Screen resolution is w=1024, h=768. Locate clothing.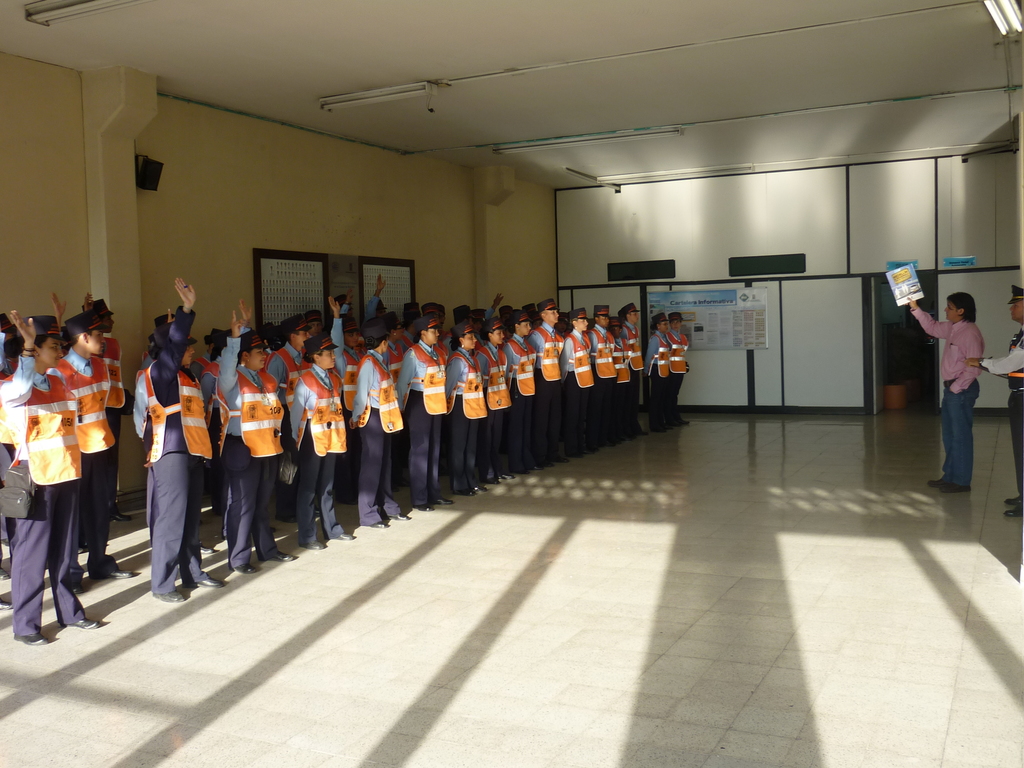
(446, 351, 477, 497).
